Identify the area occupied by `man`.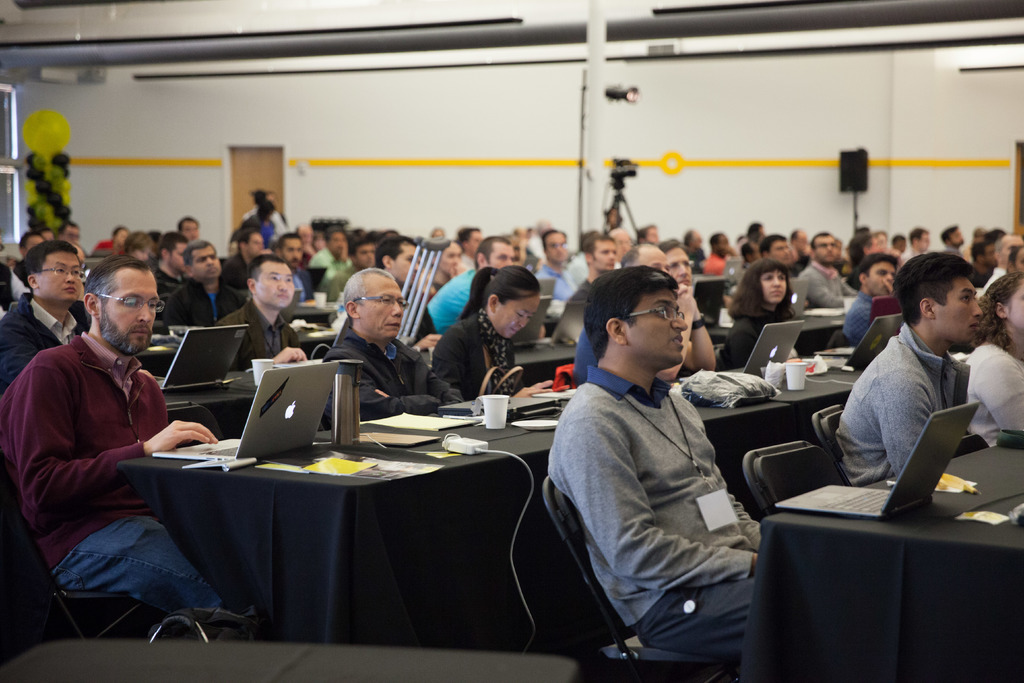
Area: pyautogui.locateOnScreen(315, 265, 470, 437).
